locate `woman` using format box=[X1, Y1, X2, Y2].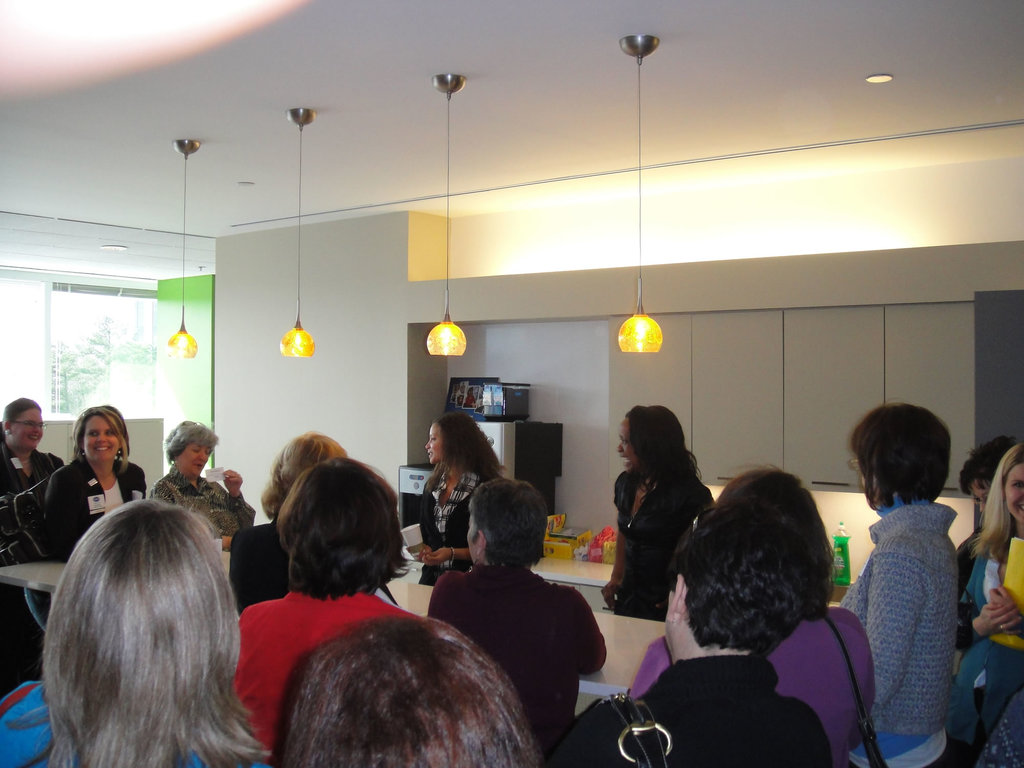
box=[550, 504, 841, 767].
